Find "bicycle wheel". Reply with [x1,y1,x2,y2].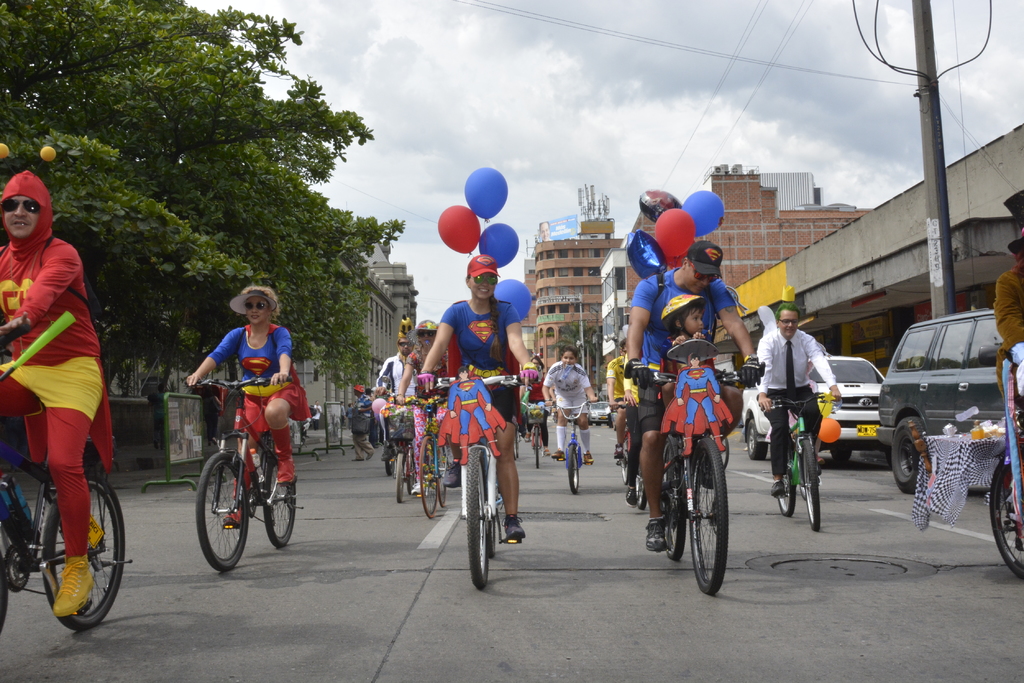
[44,469,127,630].
